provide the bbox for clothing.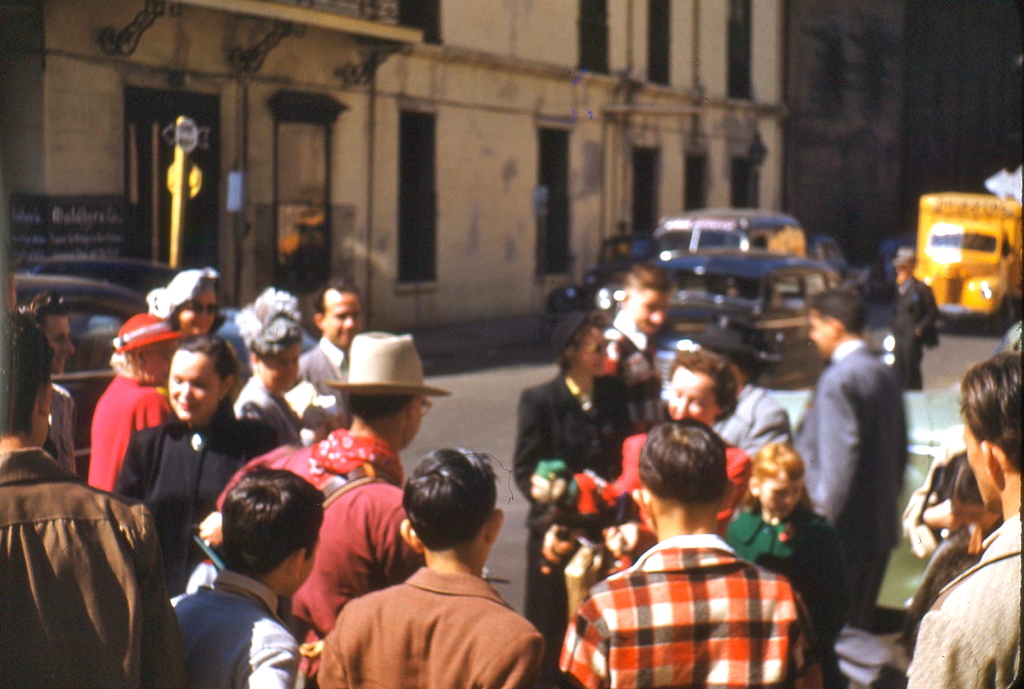
Rect(320, 573, 547, 688).
